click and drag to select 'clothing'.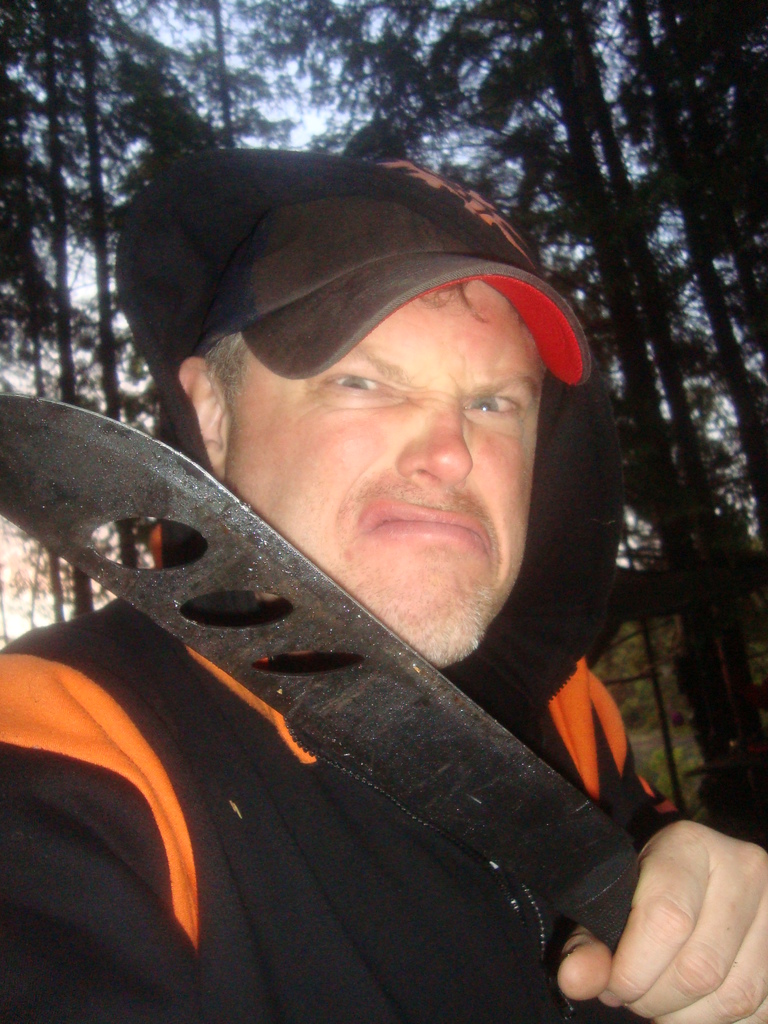
Selection: x1=0, y1=486, x2=648, y2=1023.
